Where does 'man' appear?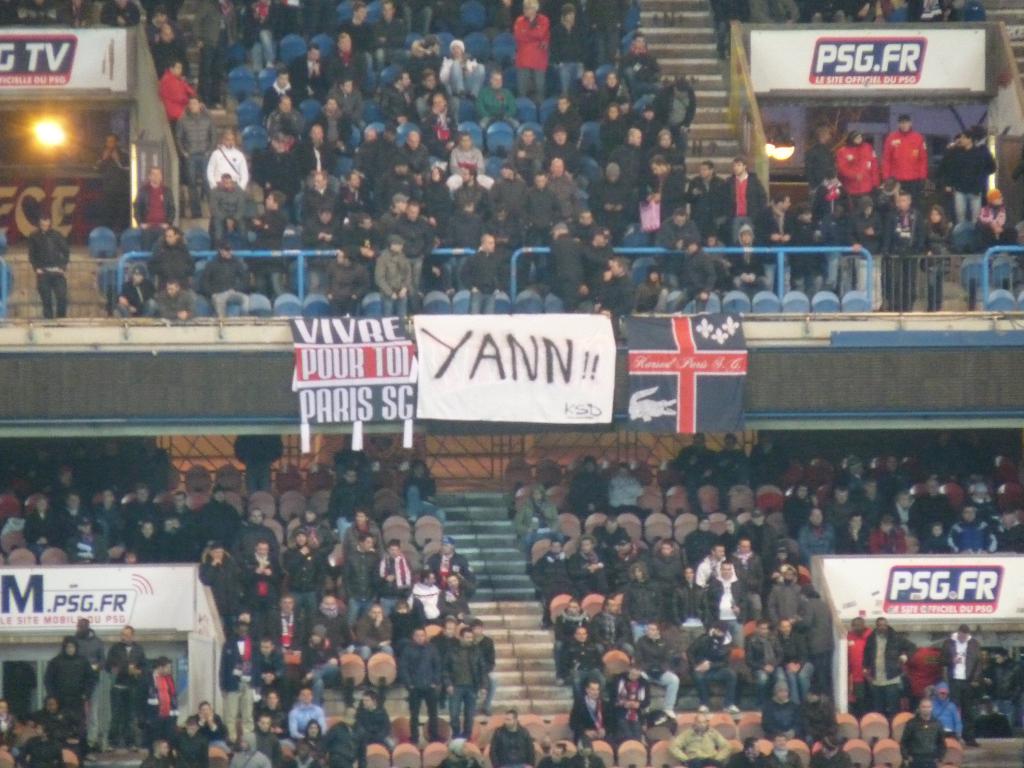
Appears at pyautogui.locateOnScreen(460, 235, 506, 313).
